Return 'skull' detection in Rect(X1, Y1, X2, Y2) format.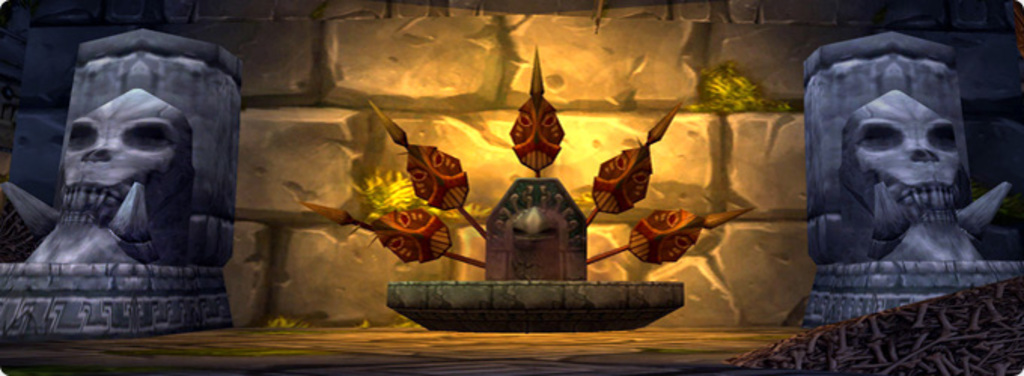
Rect(30, 60, 214, 281).
